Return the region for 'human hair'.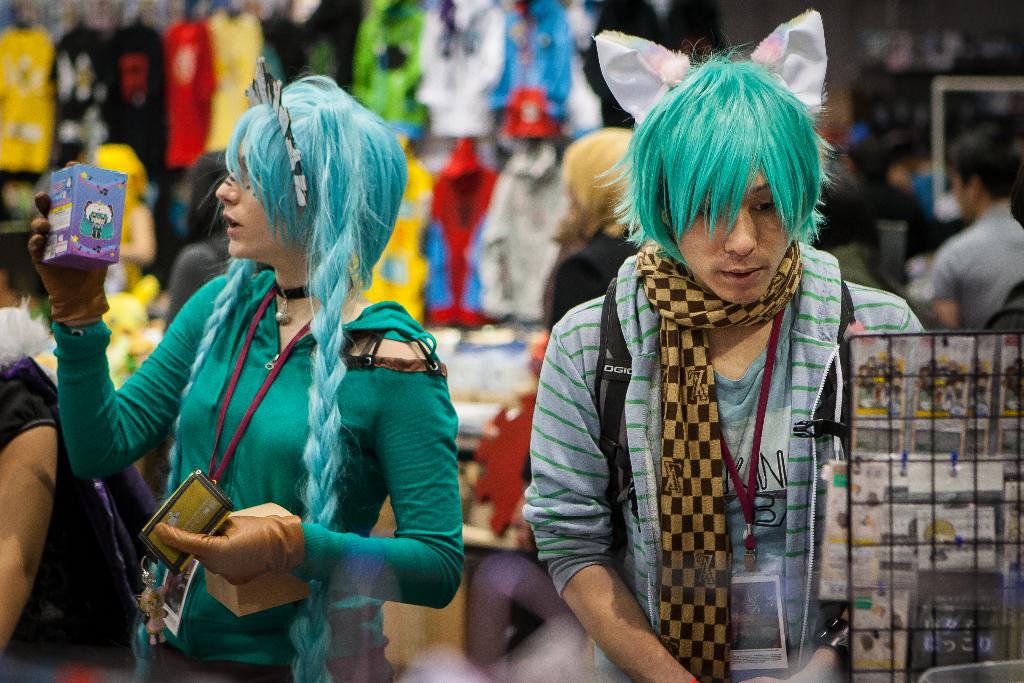
box(86, 210, 109, 225).
